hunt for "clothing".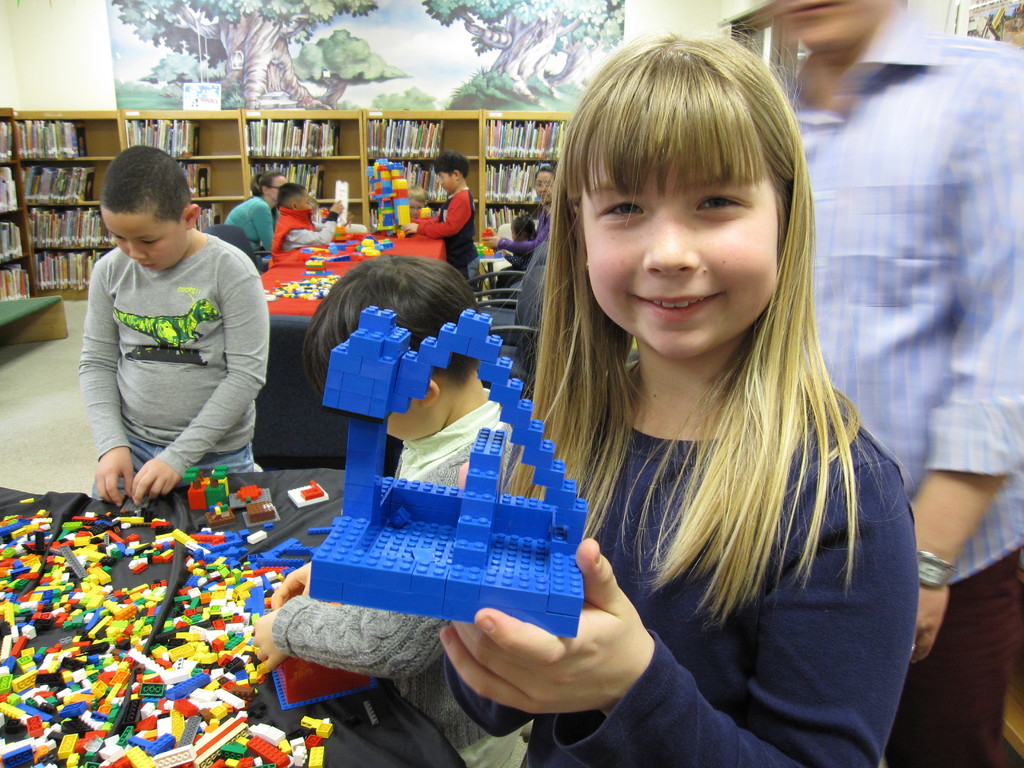
Hunted down at {"left": 272, "top": 209, "right": 338, "bottom": 252}.
